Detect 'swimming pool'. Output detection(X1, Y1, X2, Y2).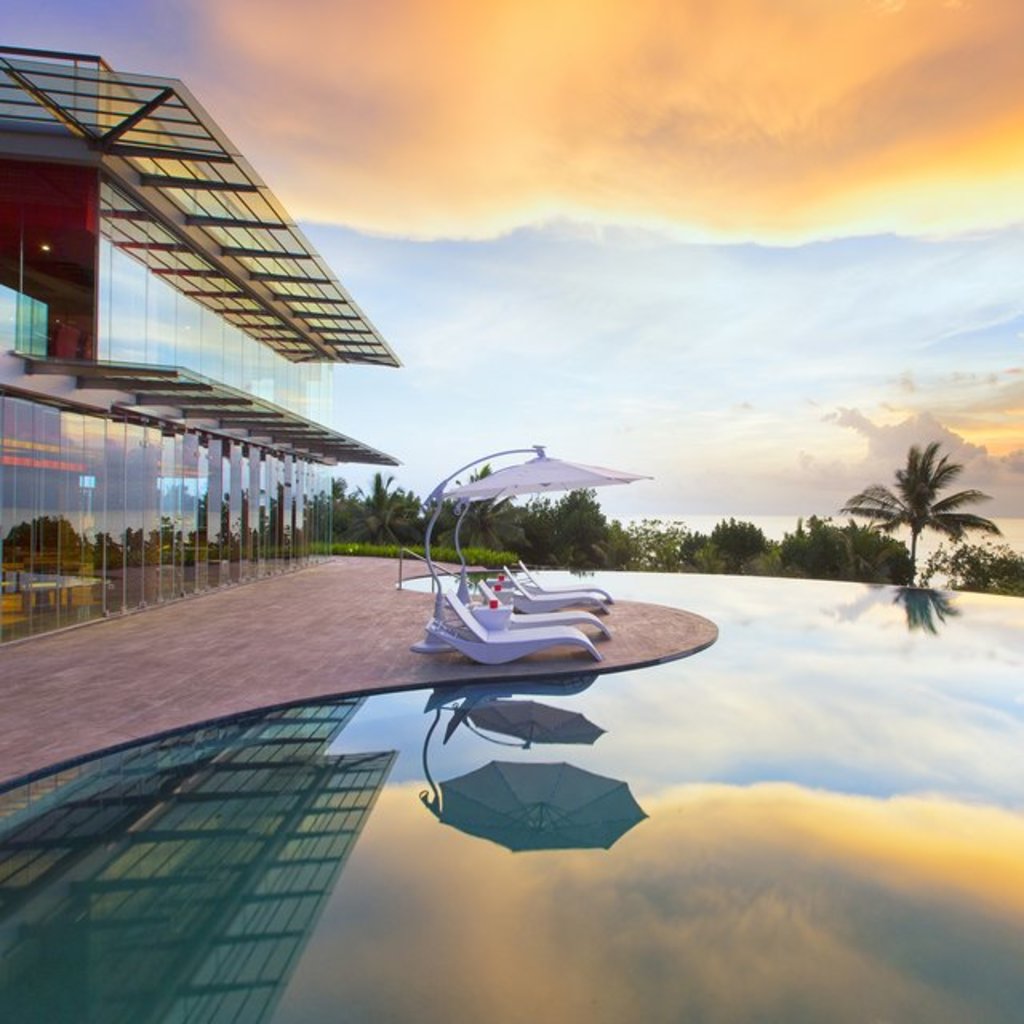
detection(0, 570, 1022, 1022).
